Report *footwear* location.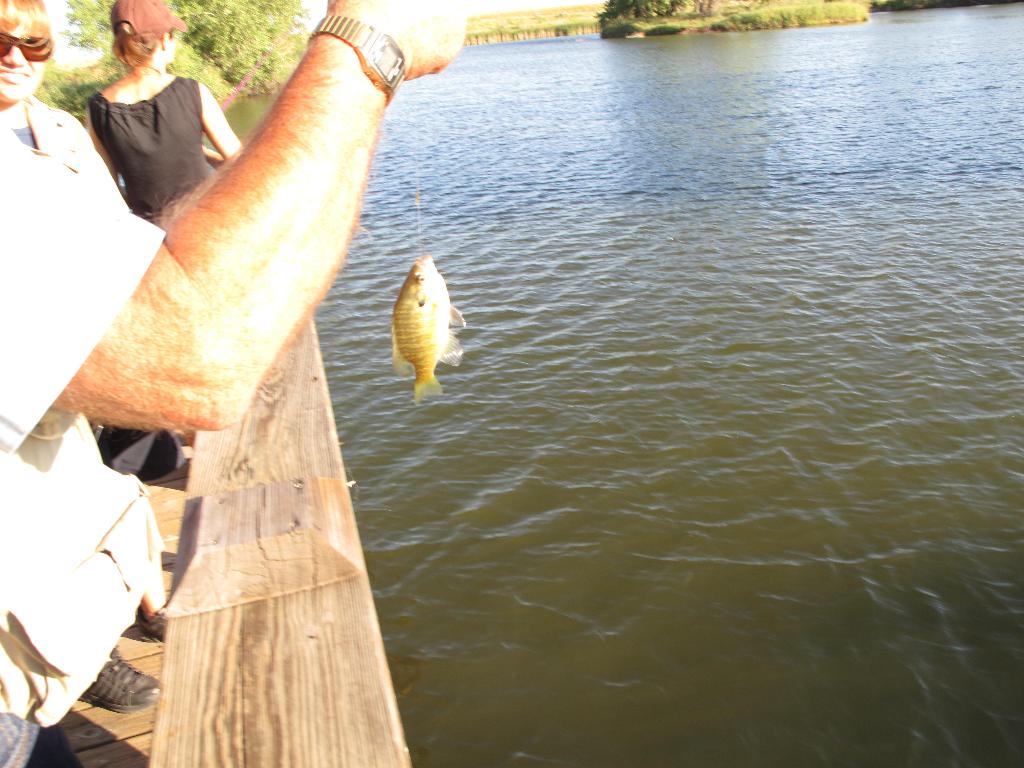
Report: select_region(74, 644, 161, 714).
